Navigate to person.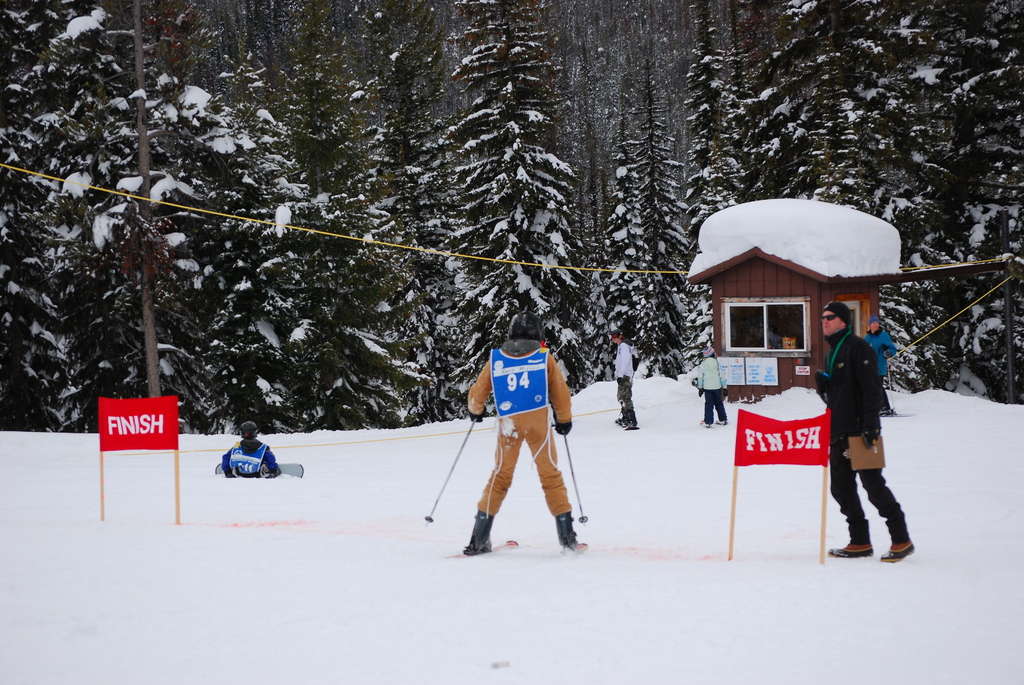
Navigation target: [x1=459, y1=304, x2=574, y2=556].
